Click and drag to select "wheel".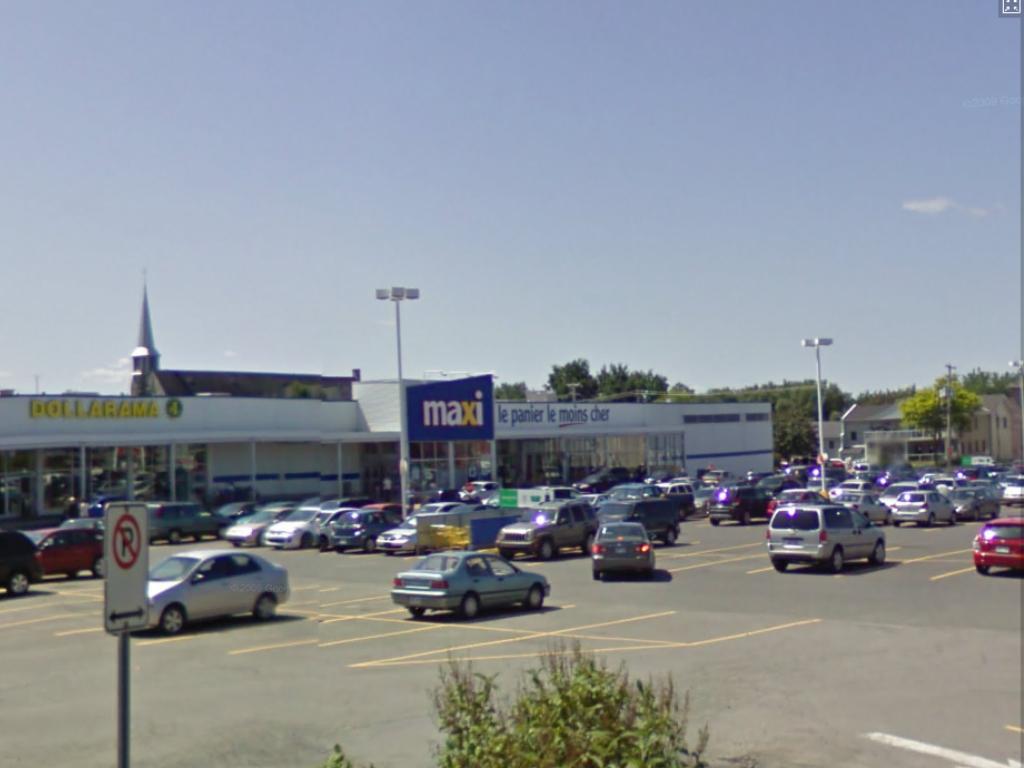
Selection: pyautogui.locateOnScreen(169, 526, 181, 544).
